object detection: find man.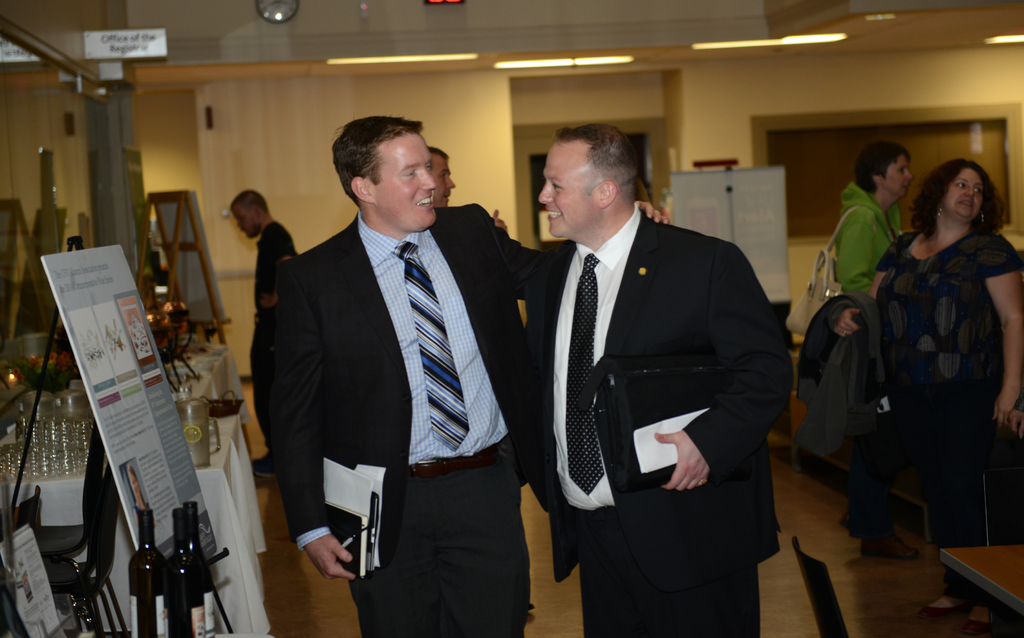
x1=516, y1=115, x2=784, y2=637.
